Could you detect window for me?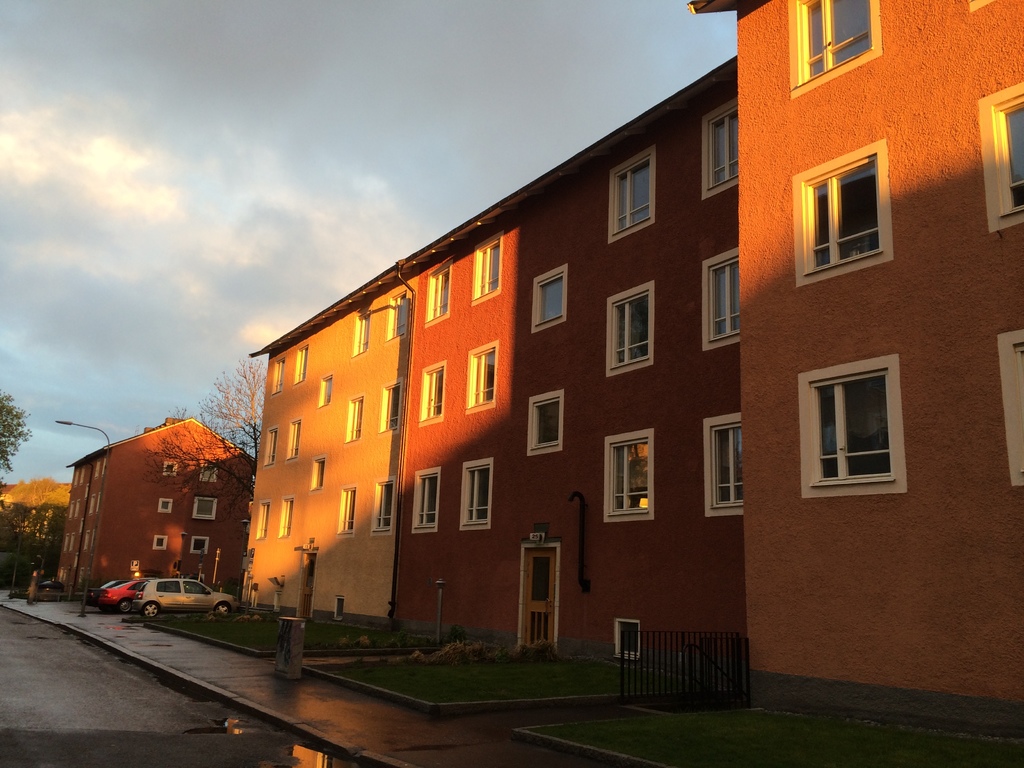
Detection result: crop(973, 73, 1023, 234).
